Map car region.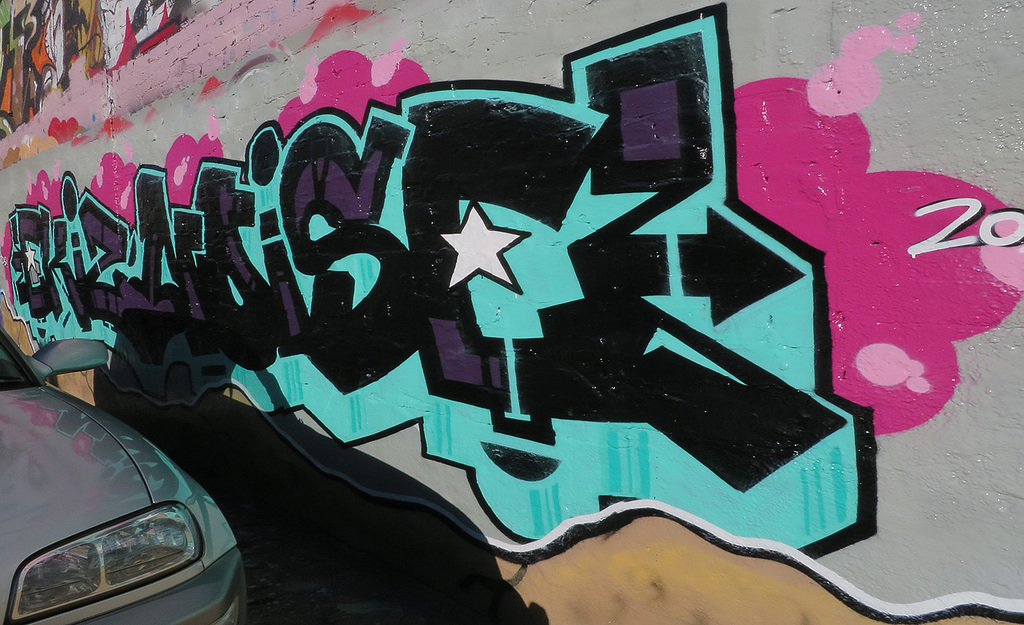
Mapped to 0:382:255:624.
